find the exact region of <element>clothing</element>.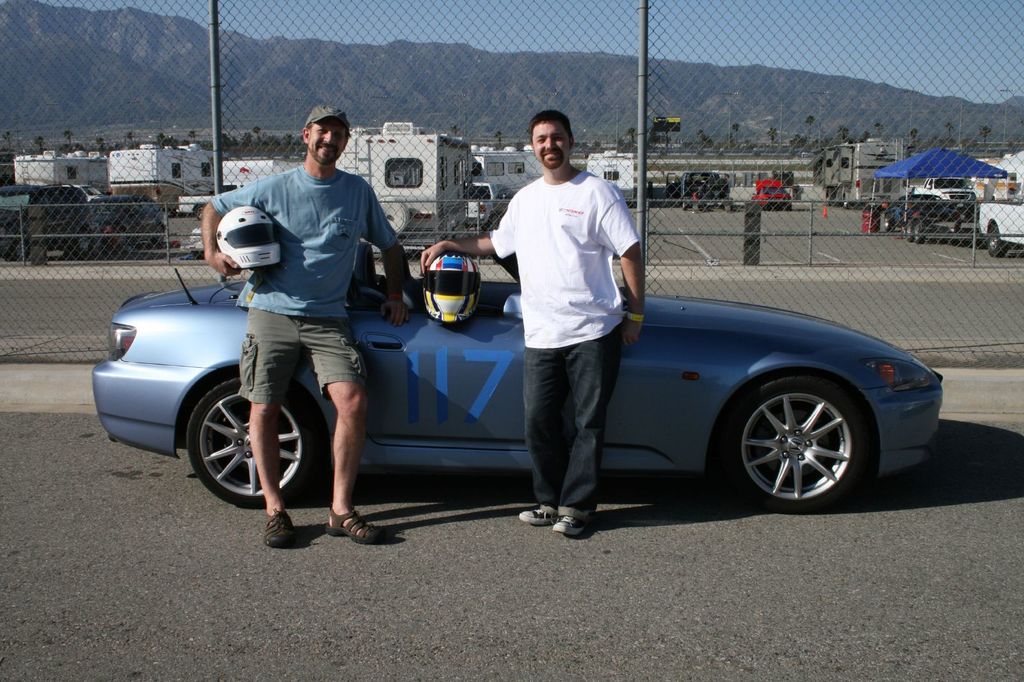
Exact region: detection(212, 162, 395, 413).
